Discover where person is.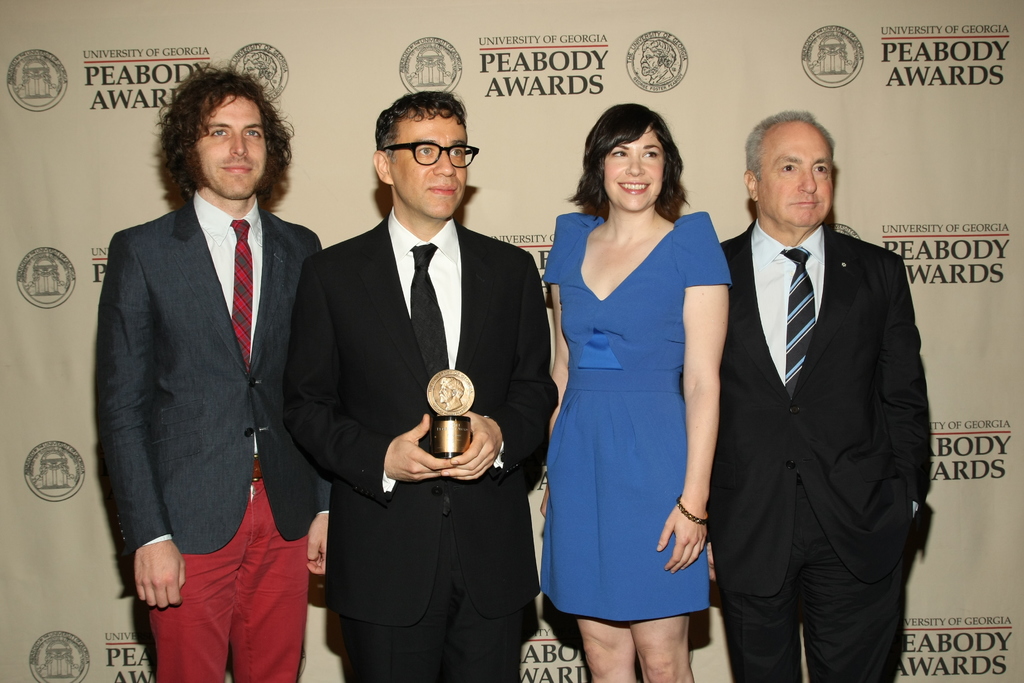
Discovered at (97, 47, 332, 682).
